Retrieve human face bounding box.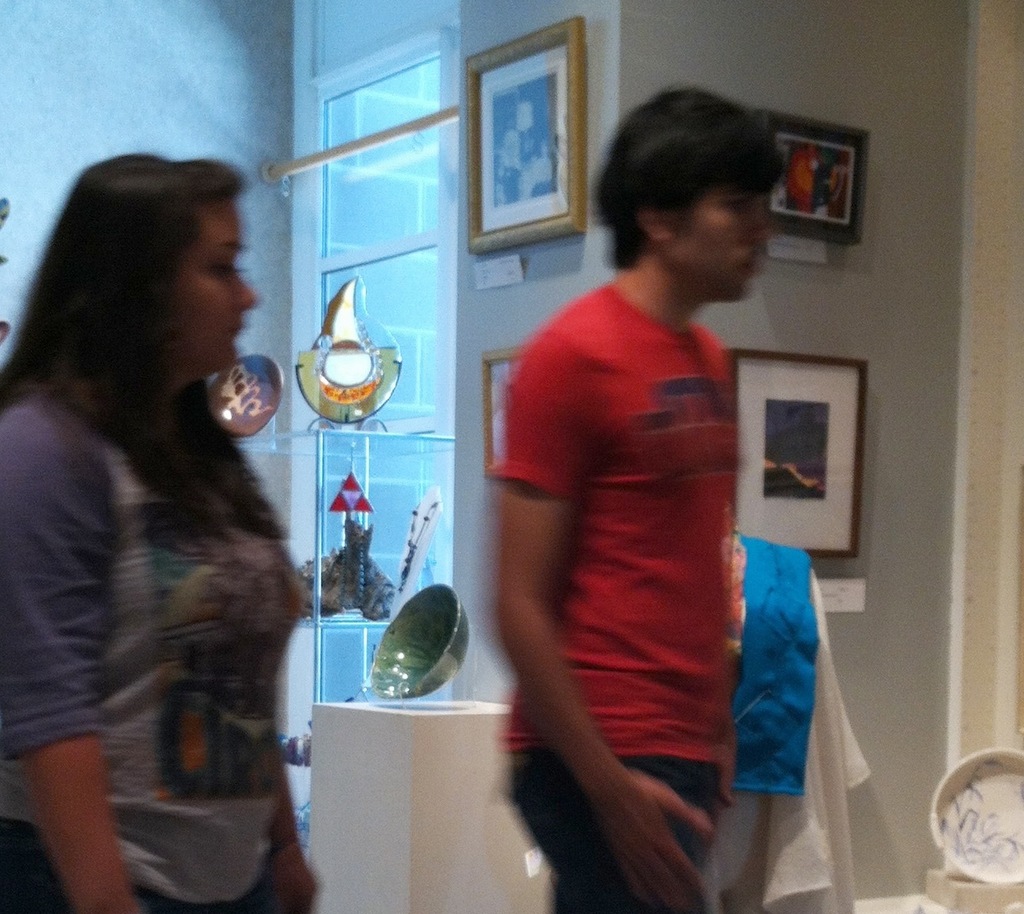
Bounding box: bbox(678, 184, 780, 294).
